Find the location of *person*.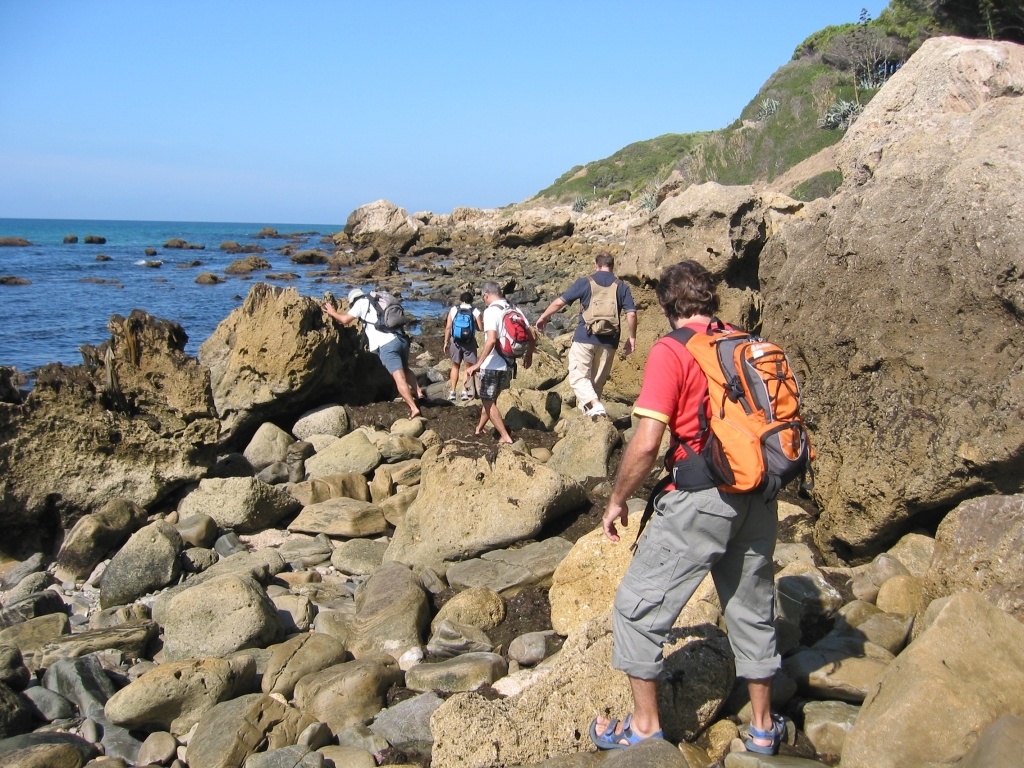
Location: crop(442, 293, 480, 402).
